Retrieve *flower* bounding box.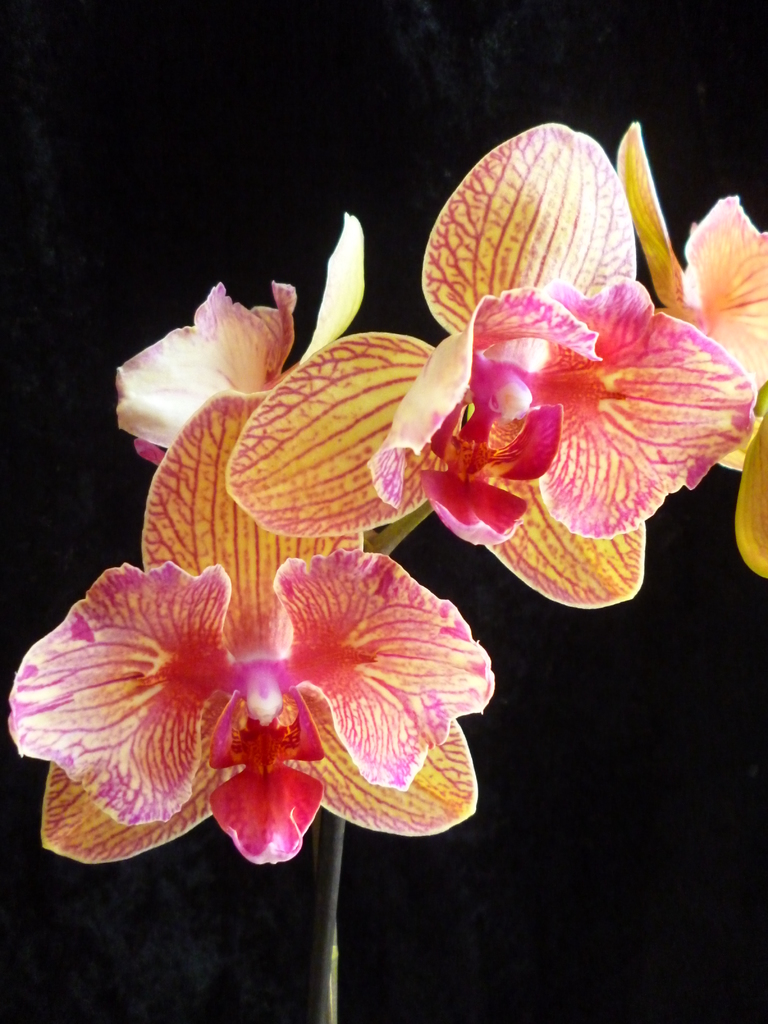
Bounding box: box=[217, 123, 753, 611].
